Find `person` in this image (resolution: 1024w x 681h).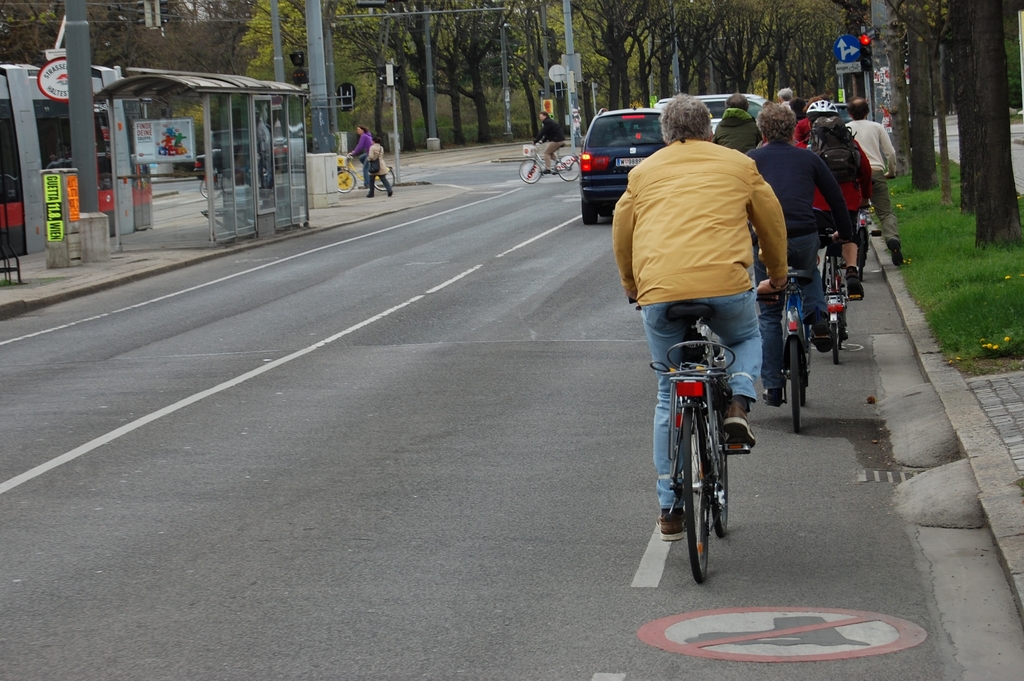
select_region(343, 125, 371, 190).
